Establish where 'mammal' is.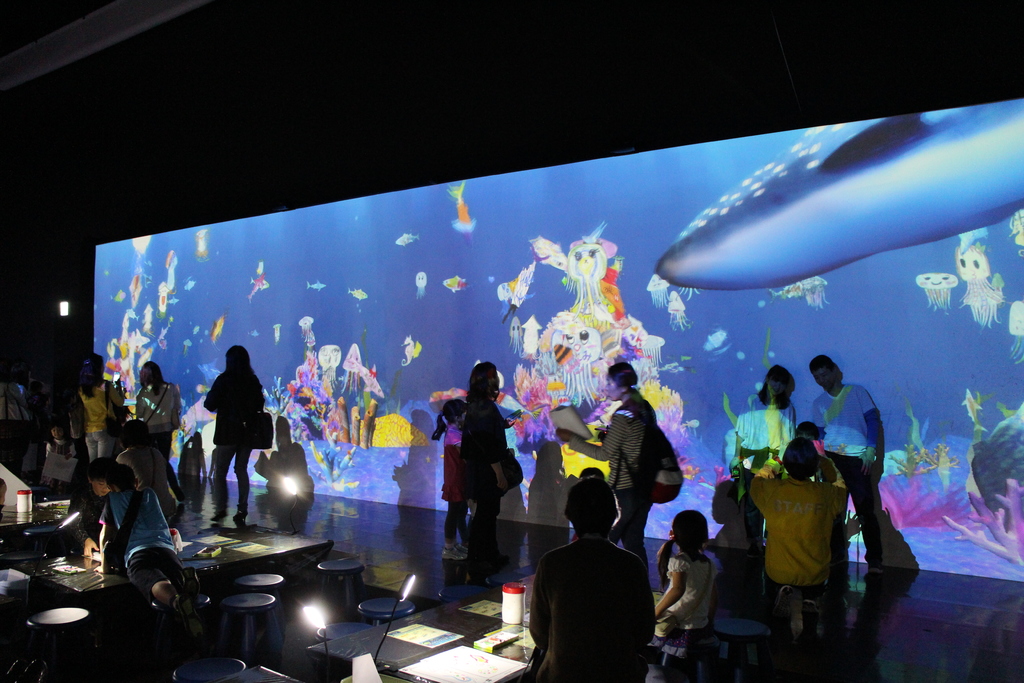
Established at bbox=(433, 397, 468, 559).
